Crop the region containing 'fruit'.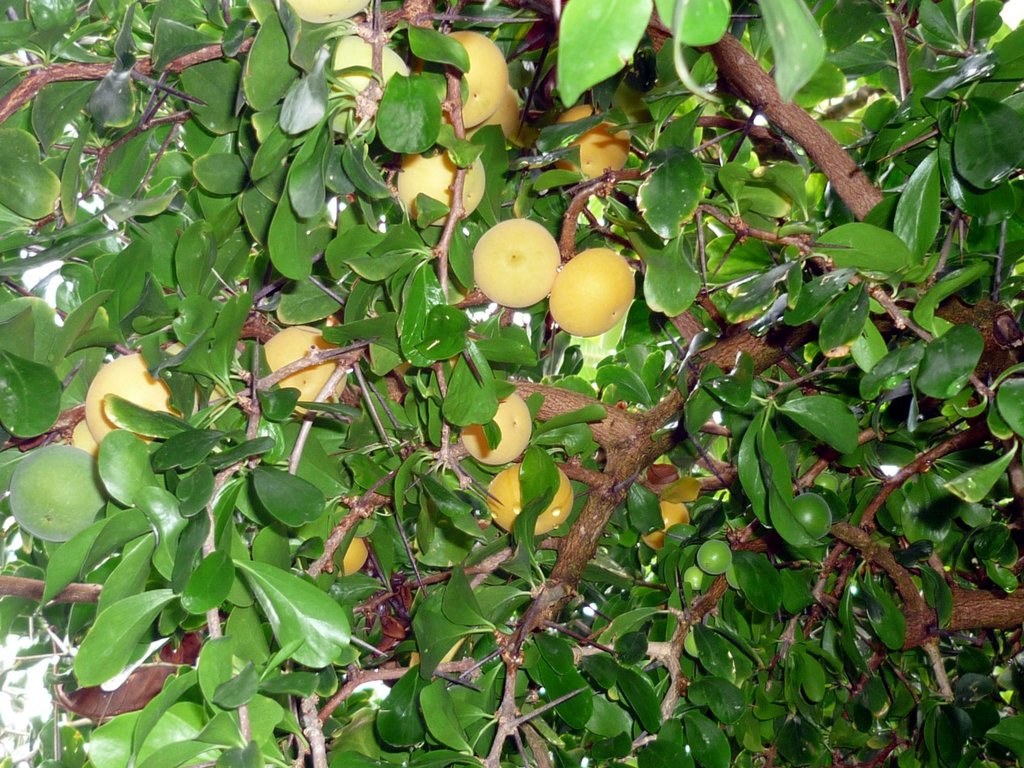
Crop region: 477:218:563:309.
